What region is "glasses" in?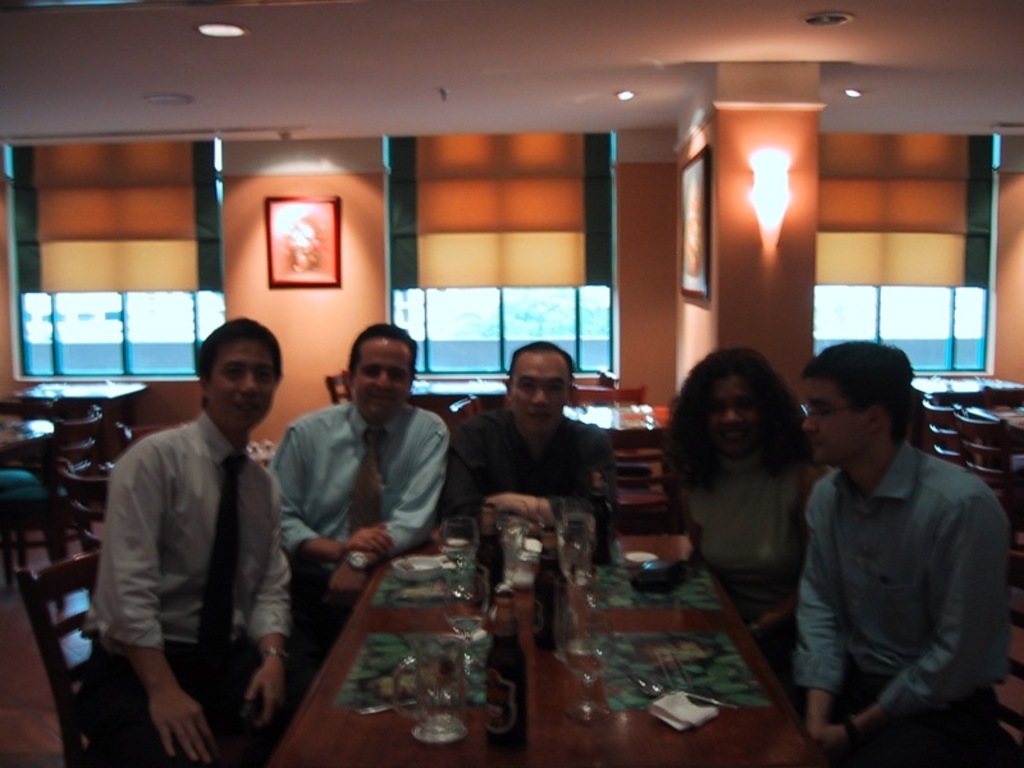
[799, 398, 863, 426].
